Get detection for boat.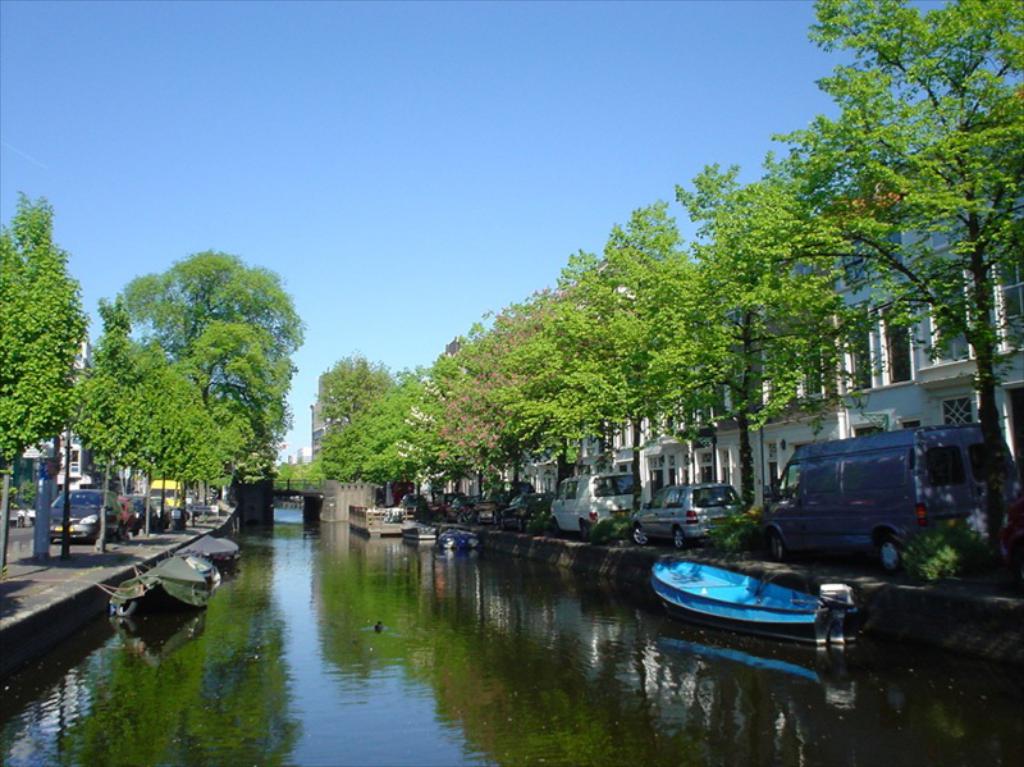
Detection: 179 538 237 562.
